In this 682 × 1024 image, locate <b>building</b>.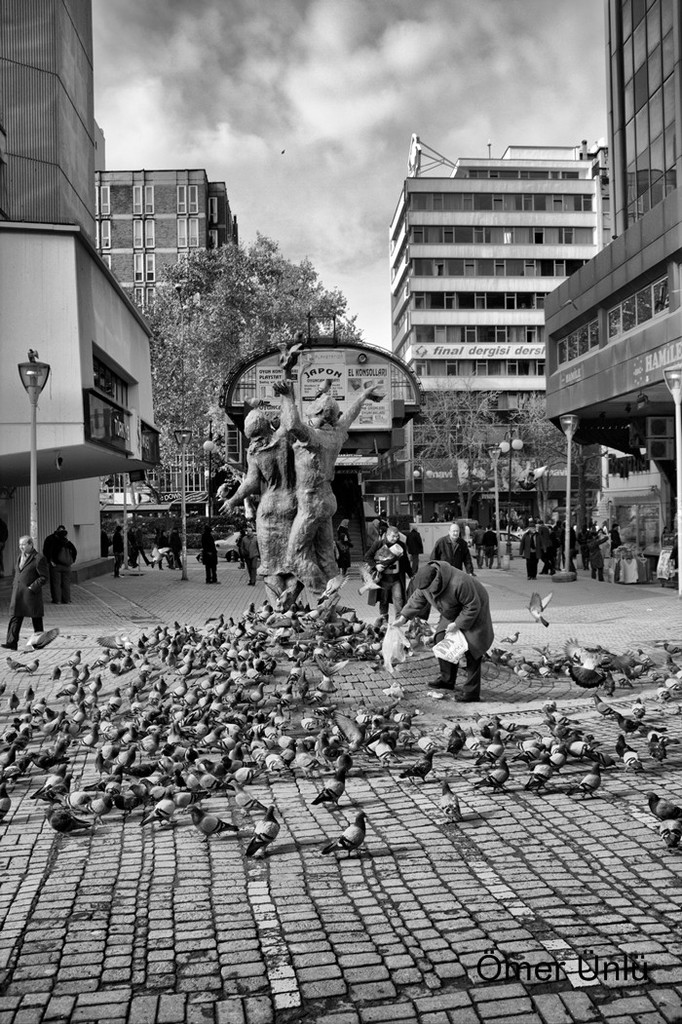
Bounding box: box=[390, 136, 626, 500].
